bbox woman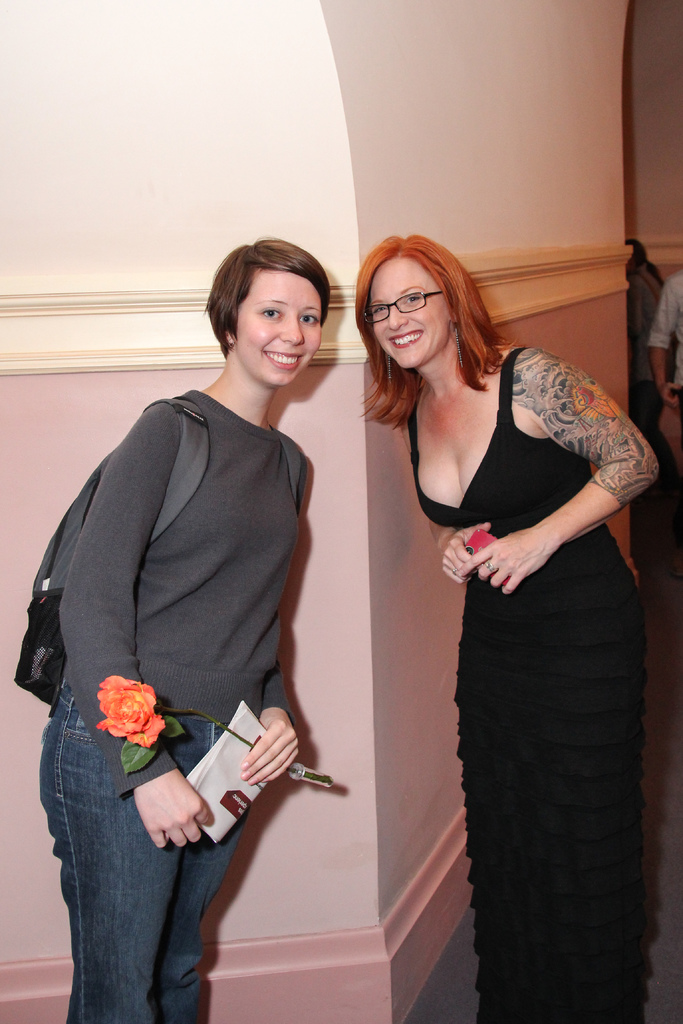
45 241 330 1016
